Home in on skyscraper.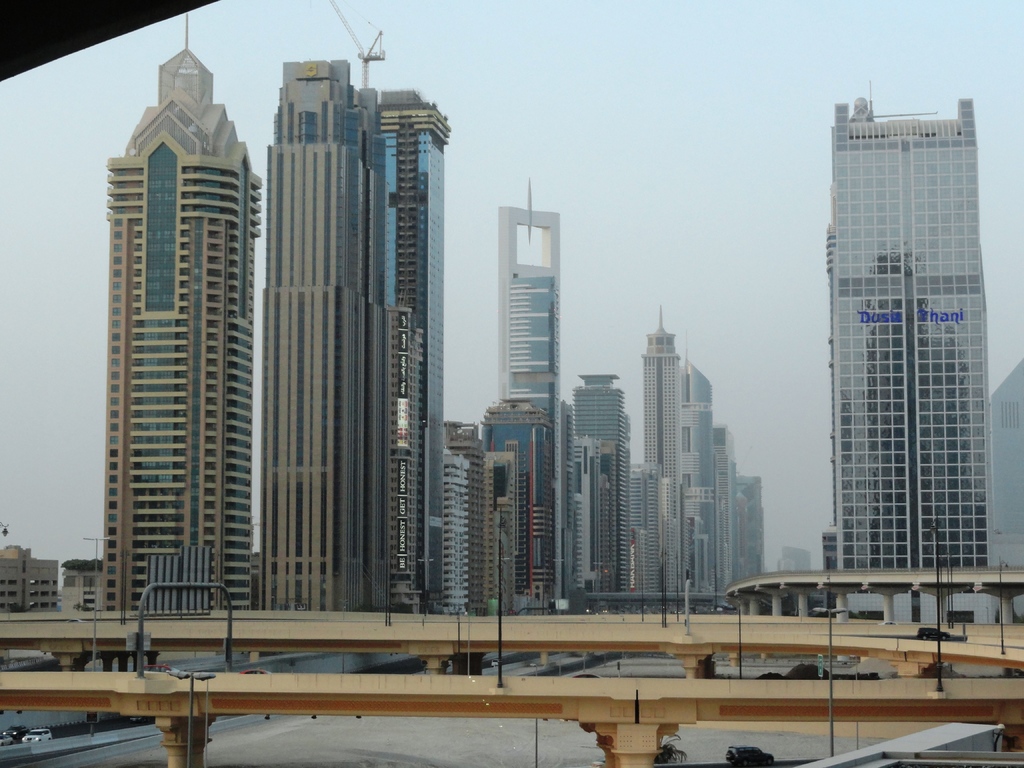
Homed in at [left=364, top=71, right=451, bottom=627].
